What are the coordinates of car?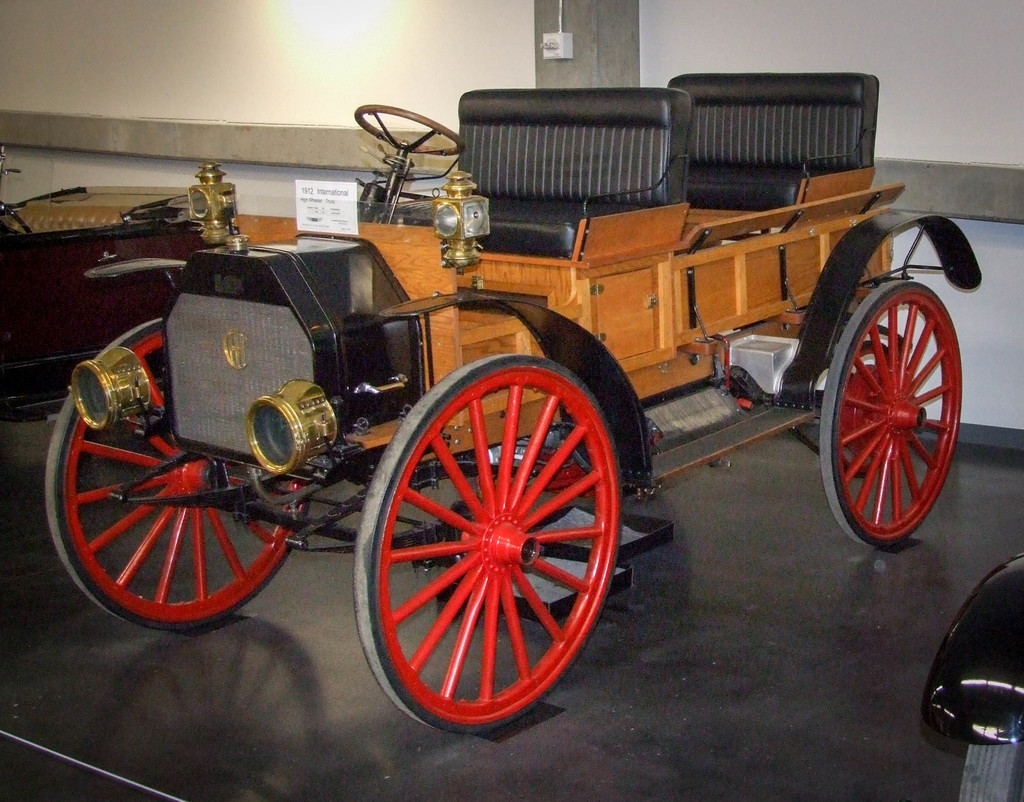
bbox=[40, 69, 989, 737].
